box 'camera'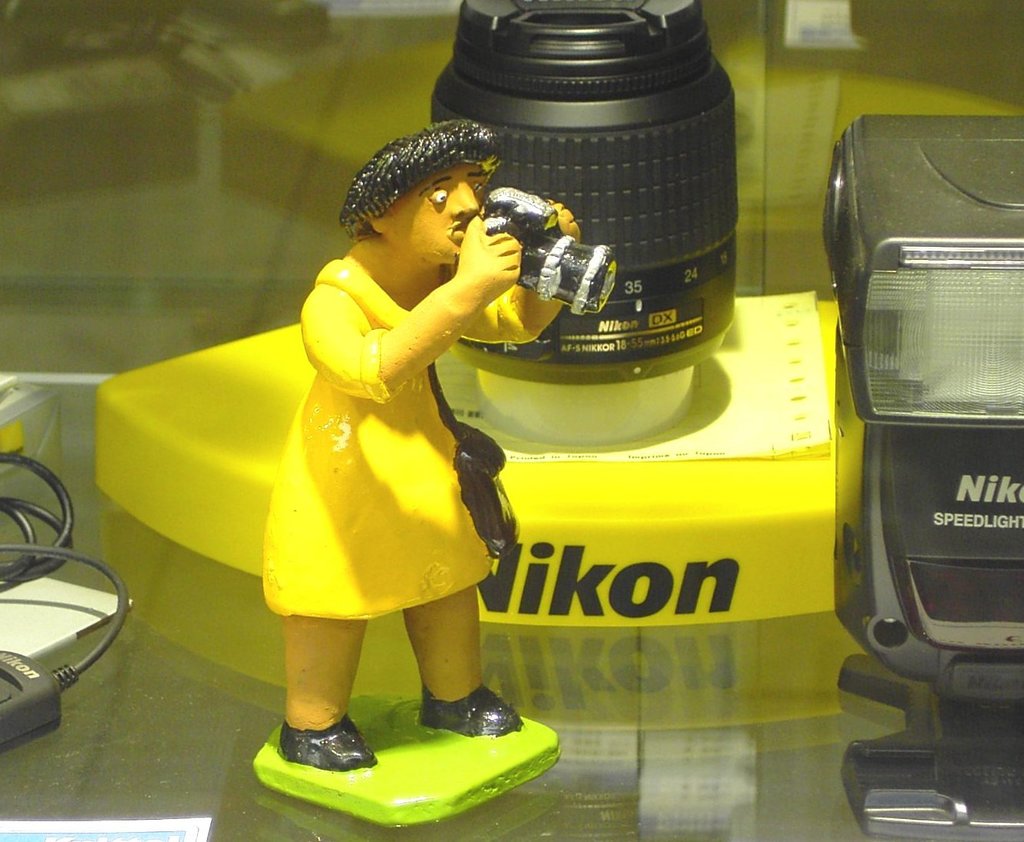
x1=430, y1=0, x2=736, y2=361
